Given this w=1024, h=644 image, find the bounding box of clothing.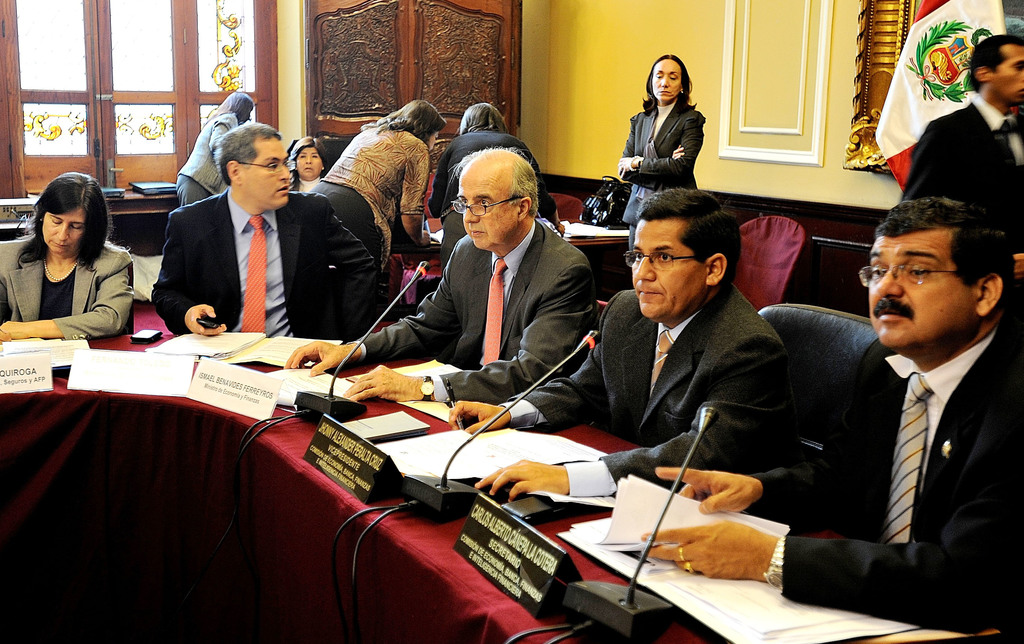
crop(895, 93, 1023, 252).
